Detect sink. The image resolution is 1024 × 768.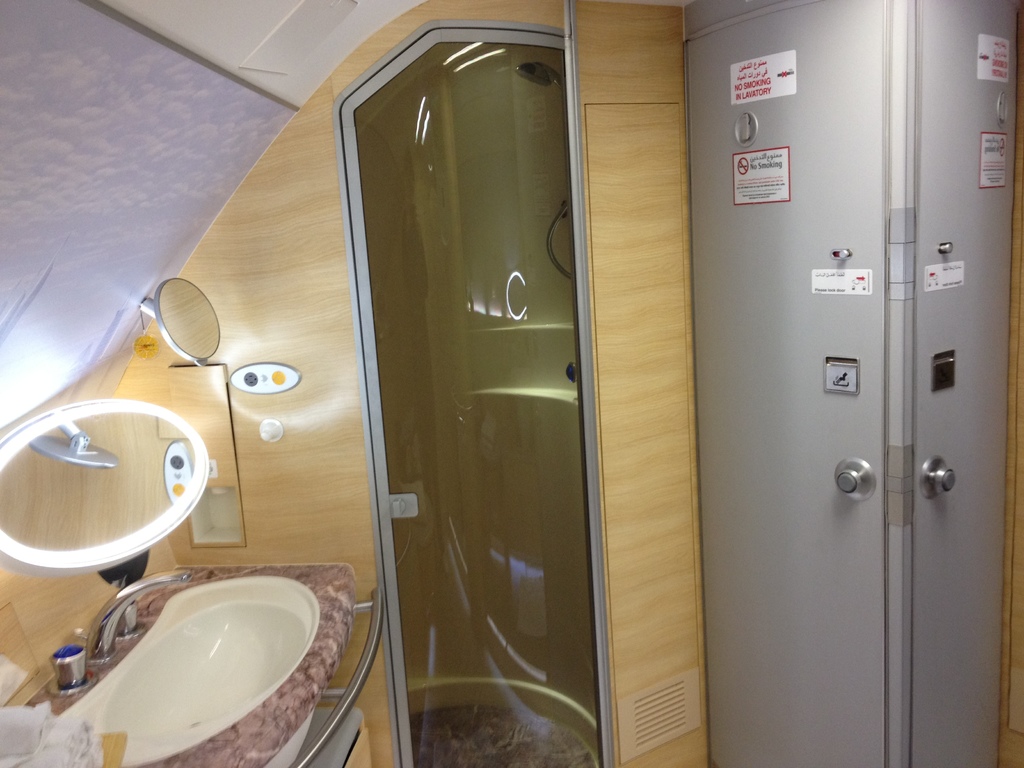
<box>42,529,333,760</box>.
